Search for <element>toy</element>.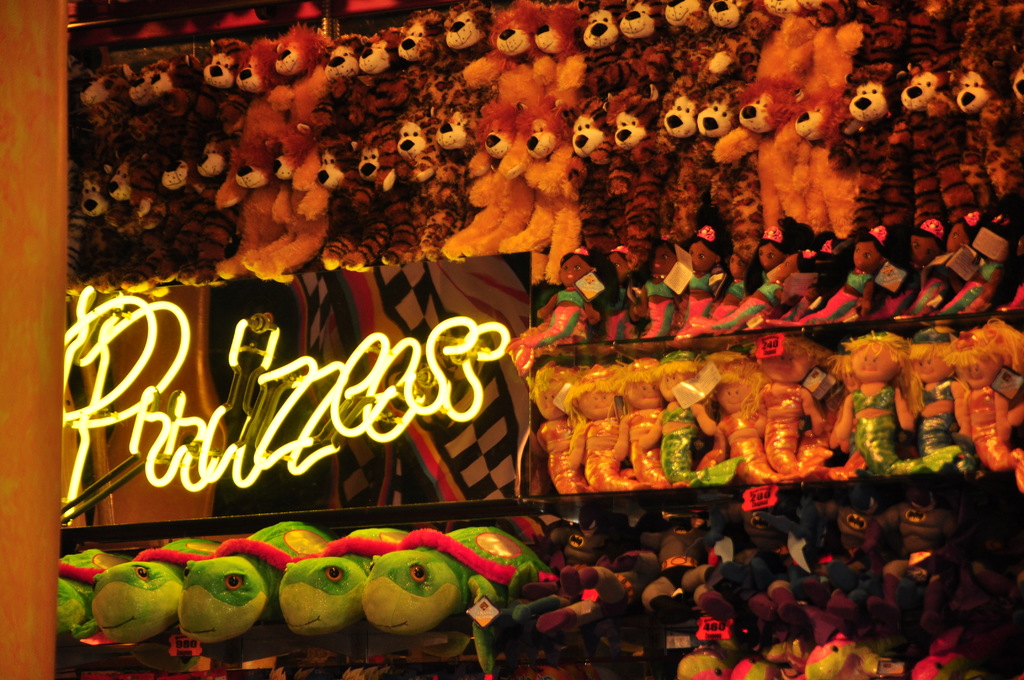
Found at [529, 366, 583, 489].
